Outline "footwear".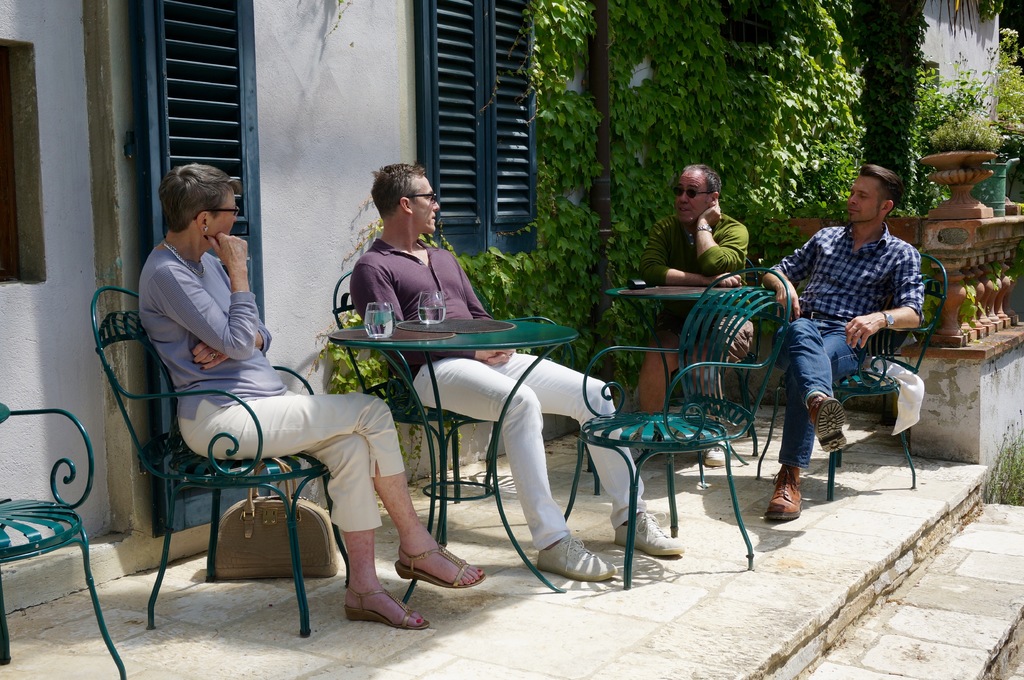
Outline: <bbox>345, 586, 438, 631</bbox>.
